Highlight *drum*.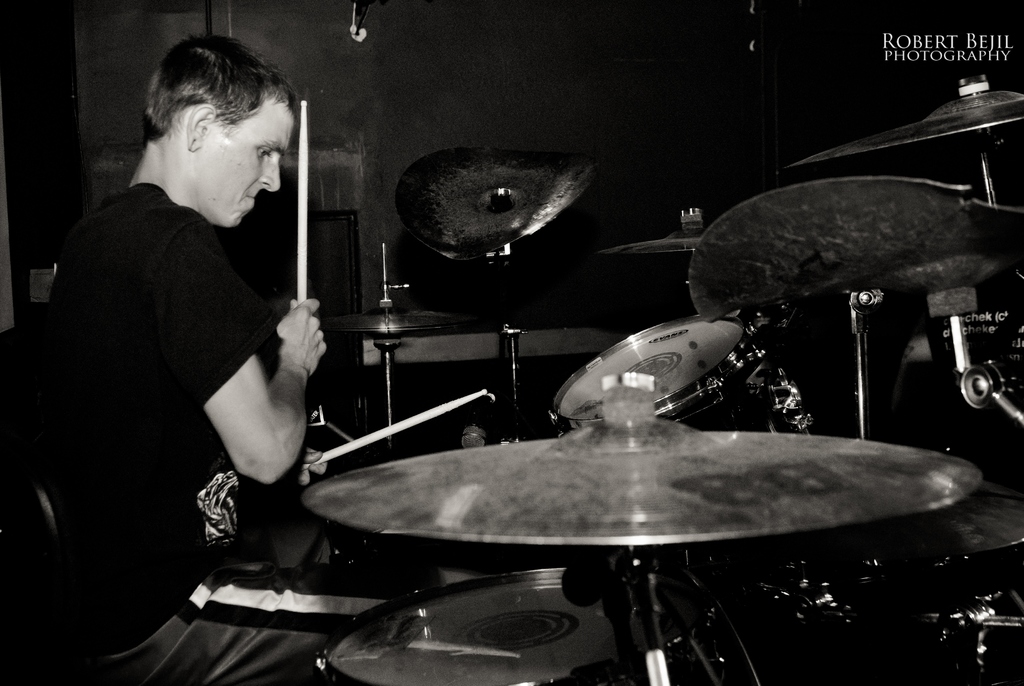
Highlighted region: 548:318:761:430.
